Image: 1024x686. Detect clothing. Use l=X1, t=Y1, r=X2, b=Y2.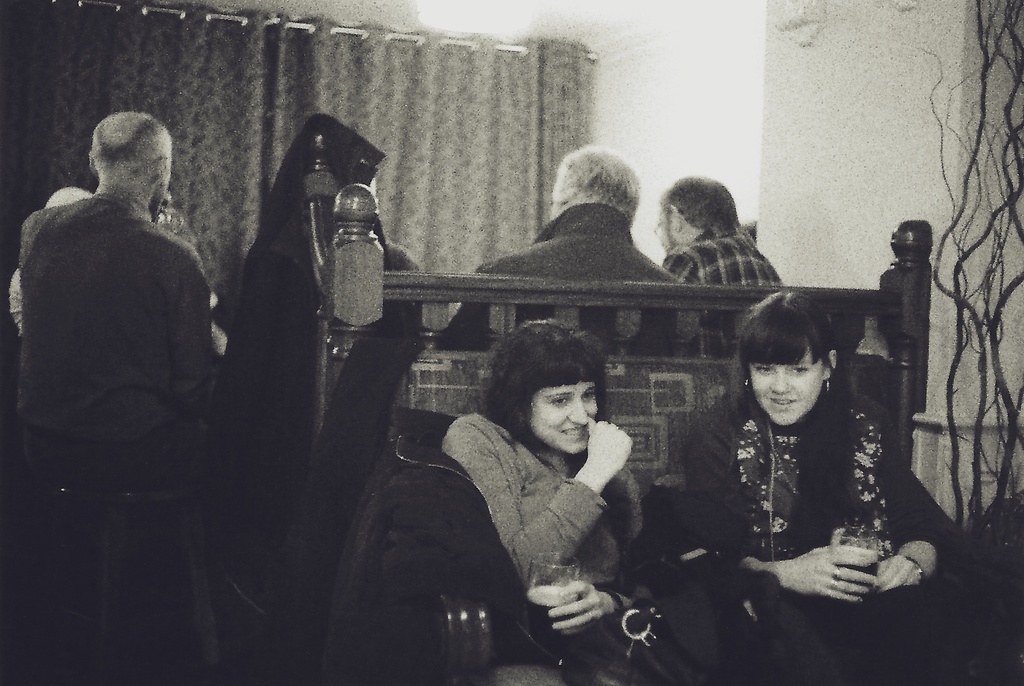
l=653, t=208, r=785, b=319.
